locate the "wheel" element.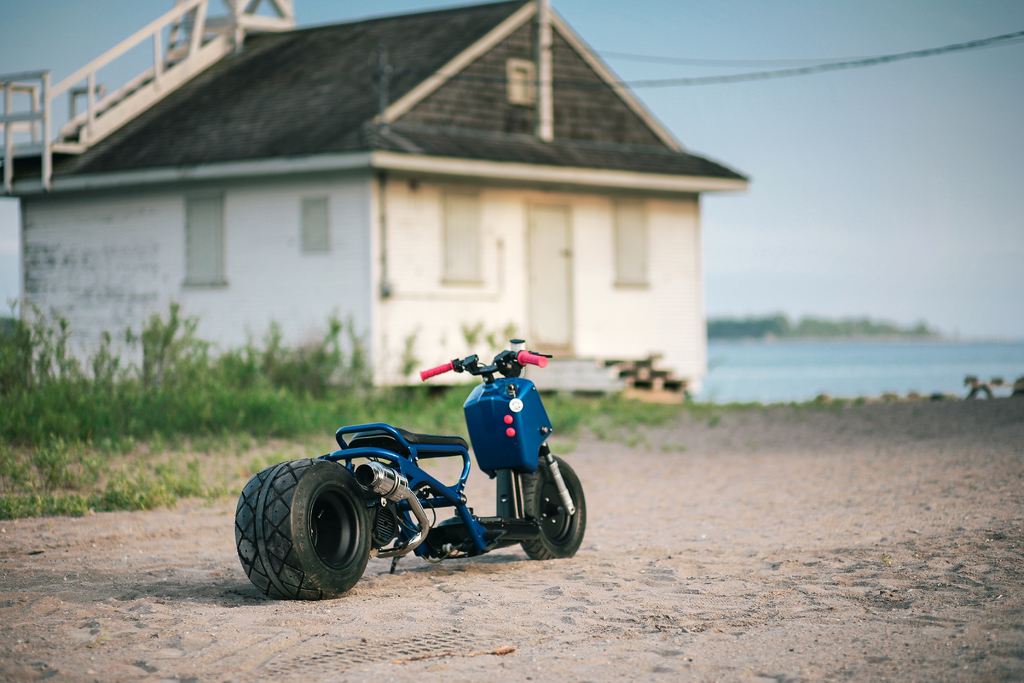
Element bbox: x1=515, y1=456, x2=591, y2=558.
